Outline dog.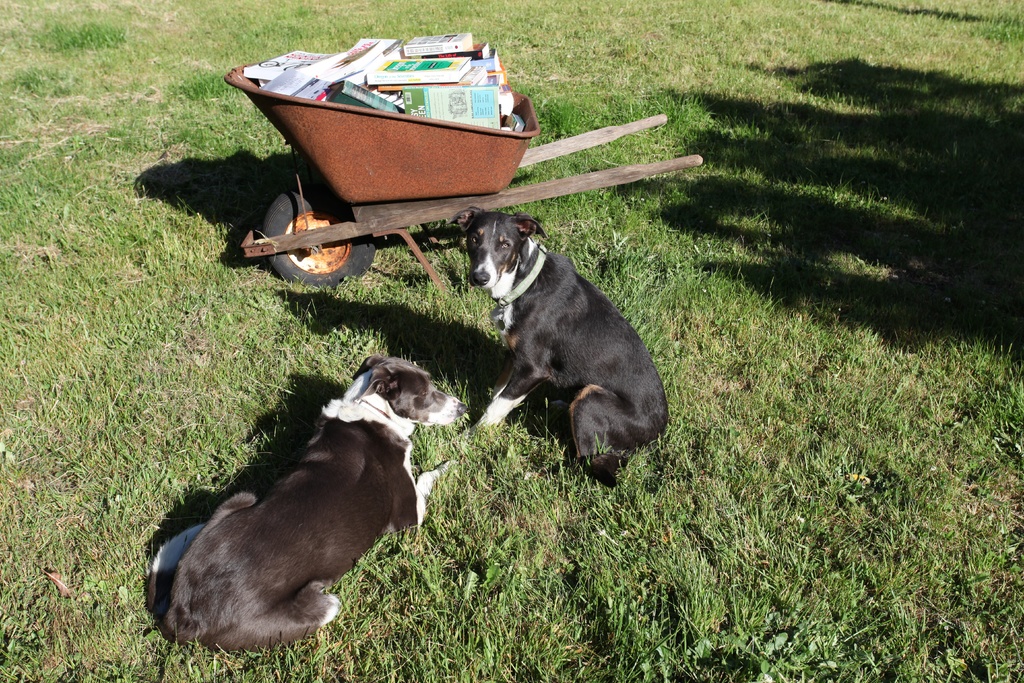
Outline: [left=430, top=206, right=668, bottom=488].
